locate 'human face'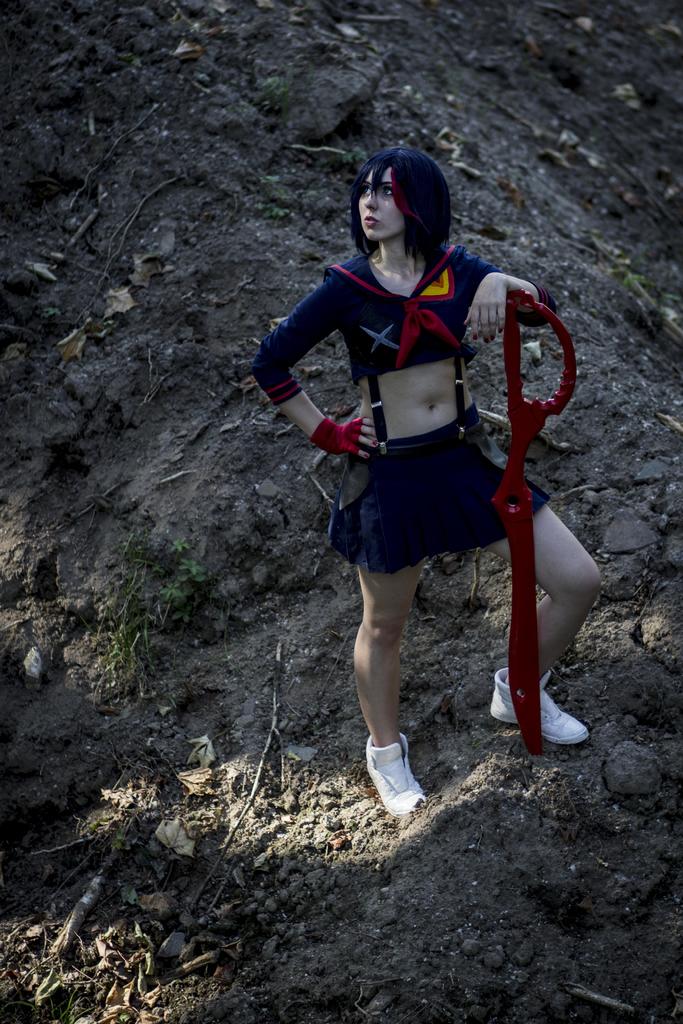
pyautogui.locateOnScreen(358, 165, 410, 249)
